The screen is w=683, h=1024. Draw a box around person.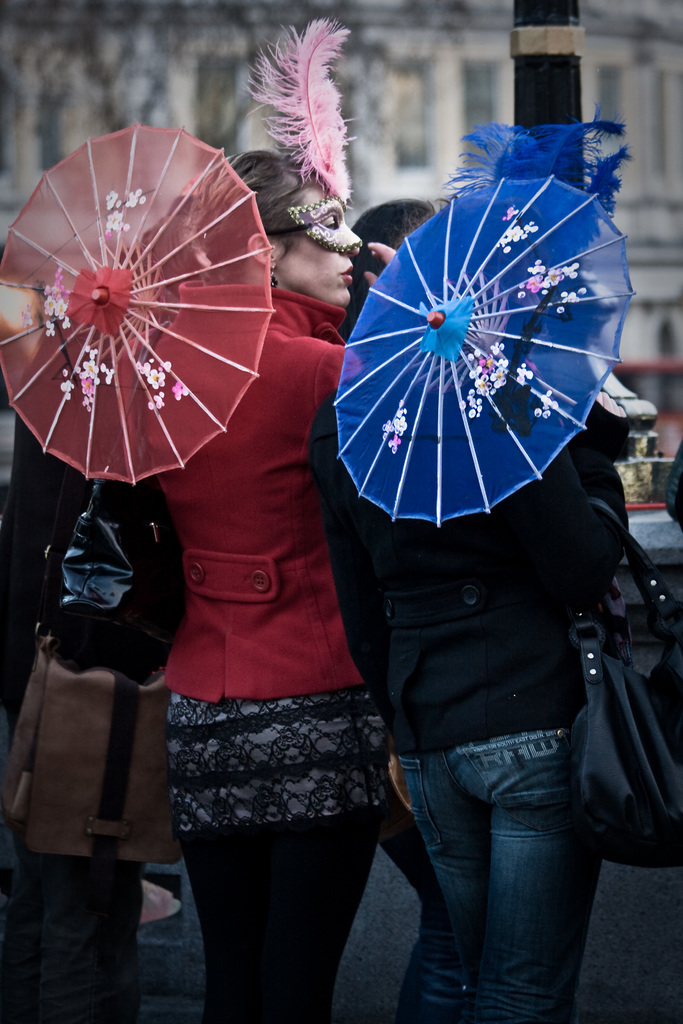
bbox=[311, 98, 639, 1023].
